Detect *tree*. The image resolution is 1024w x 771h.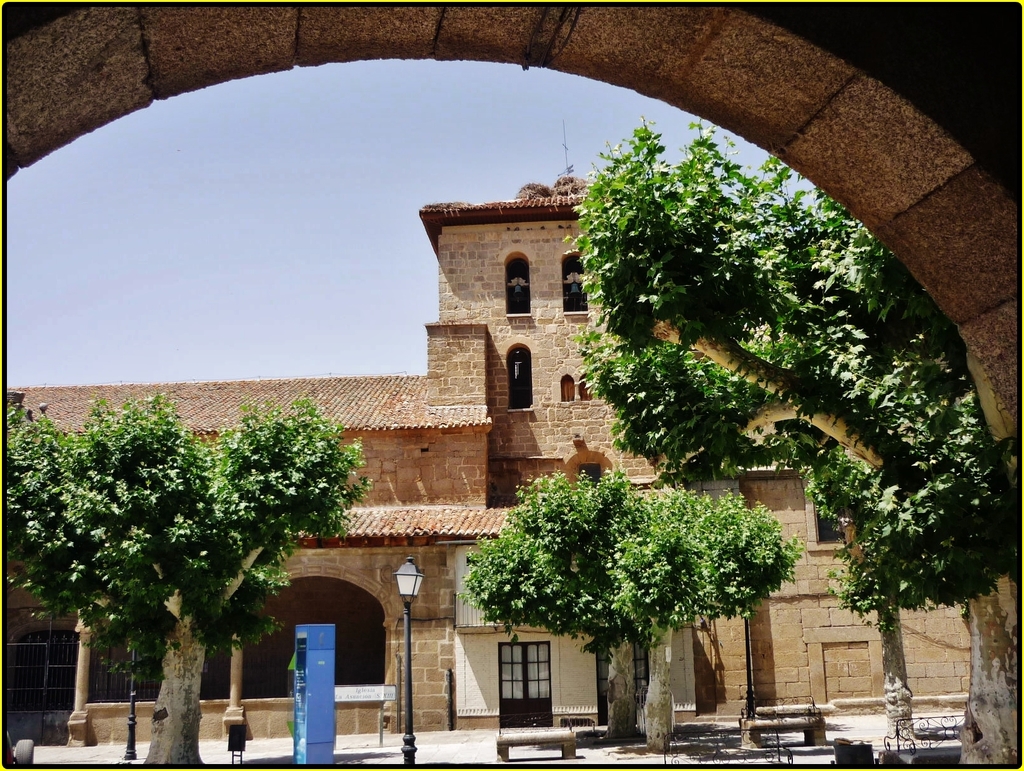
<box>0,401,372,764</box>.
